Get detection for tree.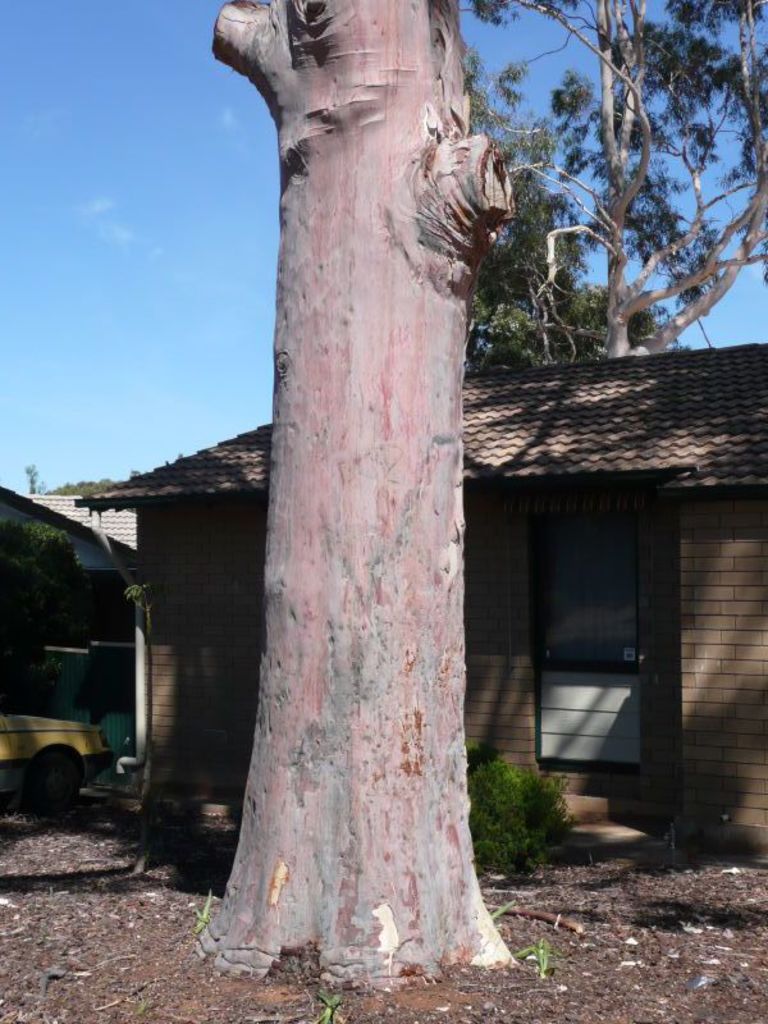
Detection: (460, 735, 594, 884).
